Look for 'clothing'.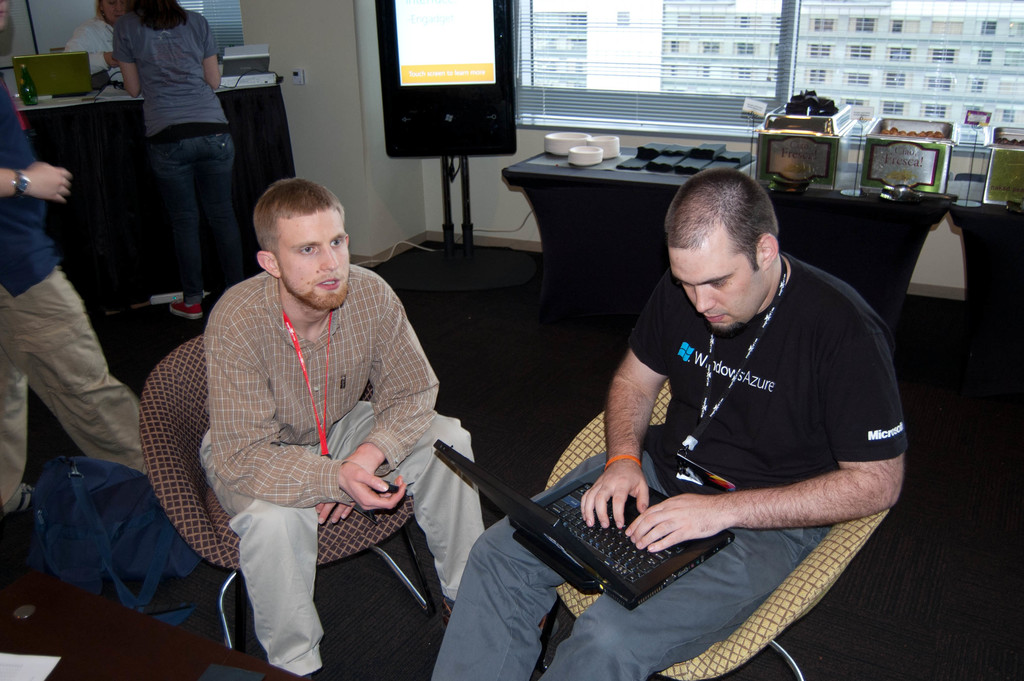
Found: bbox(113, 3, 241, 295).
